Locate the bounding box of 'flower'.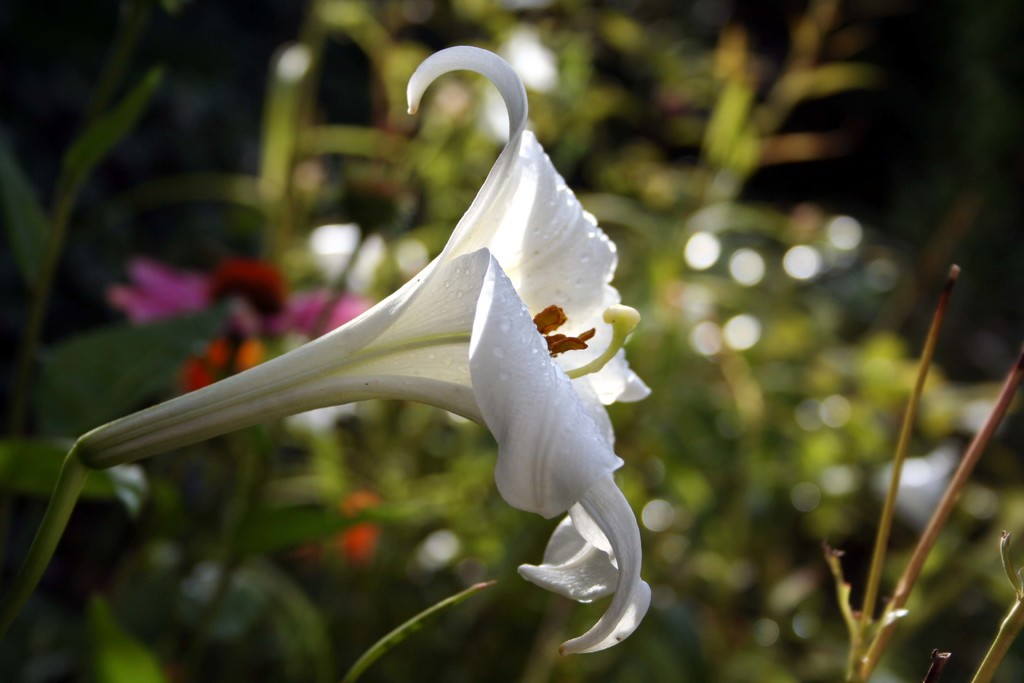
Bounding box: crop(70, 37, 654, 609).
